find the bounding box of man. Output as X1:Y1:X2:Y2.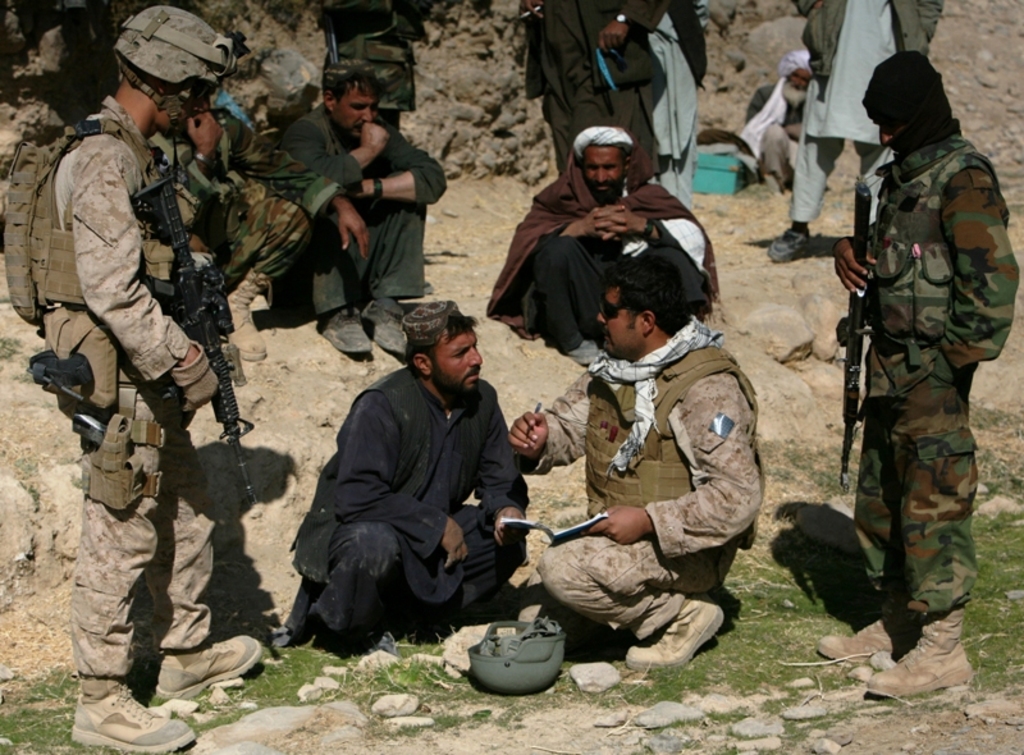
4:4:261:752.
